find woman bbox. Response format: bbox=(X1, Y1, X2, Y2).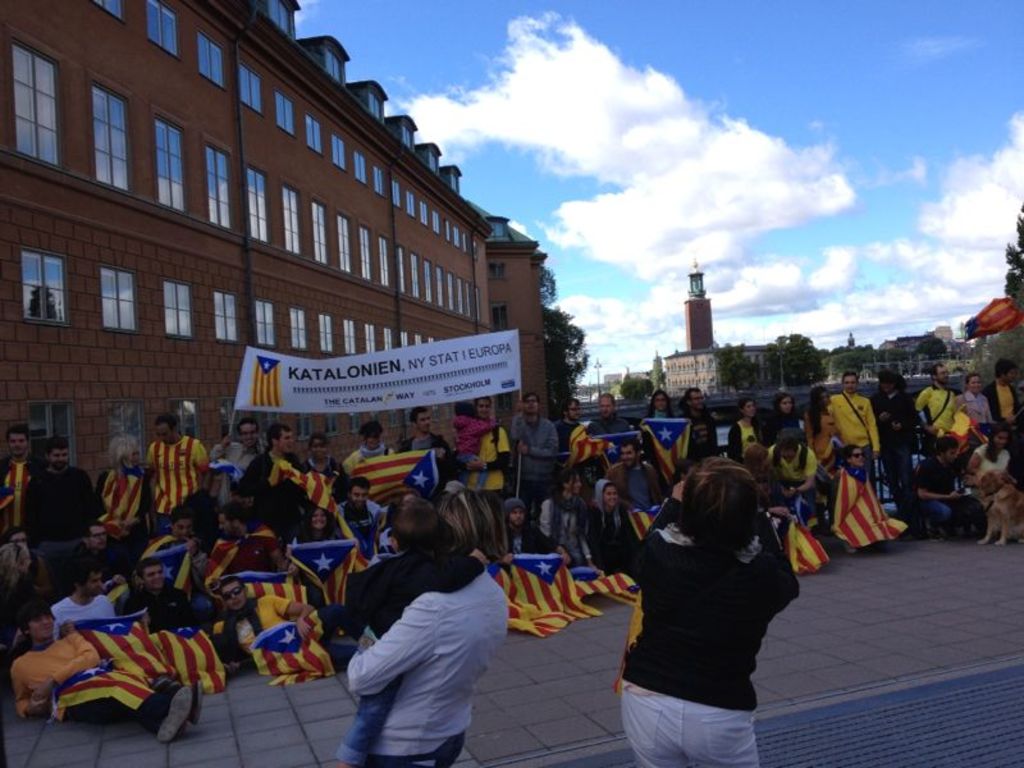
bbox=(765, 393, 799, 447).
